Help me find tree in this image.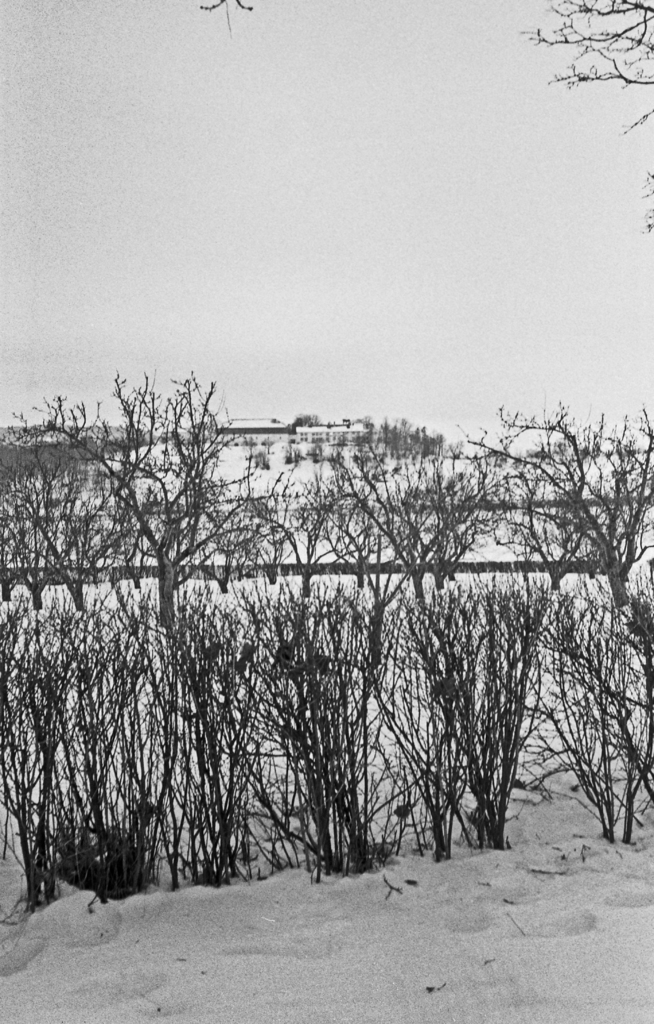
Found it: left=0, top=464, right=72, bottom=630.
